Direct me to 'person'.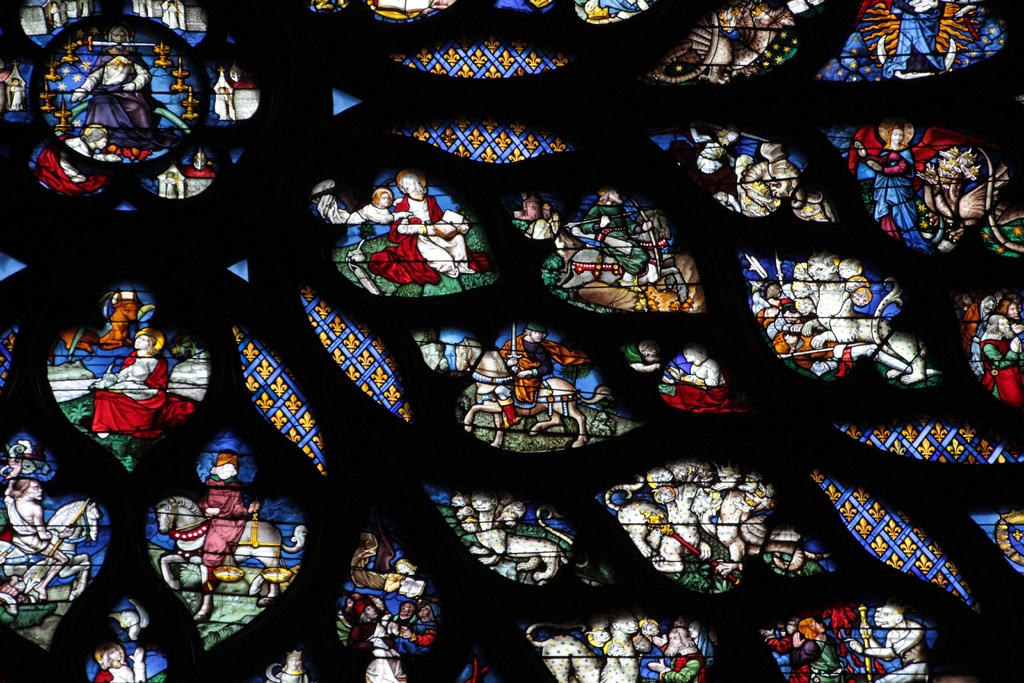
Direction: rect(64, 45, 159, 136).
